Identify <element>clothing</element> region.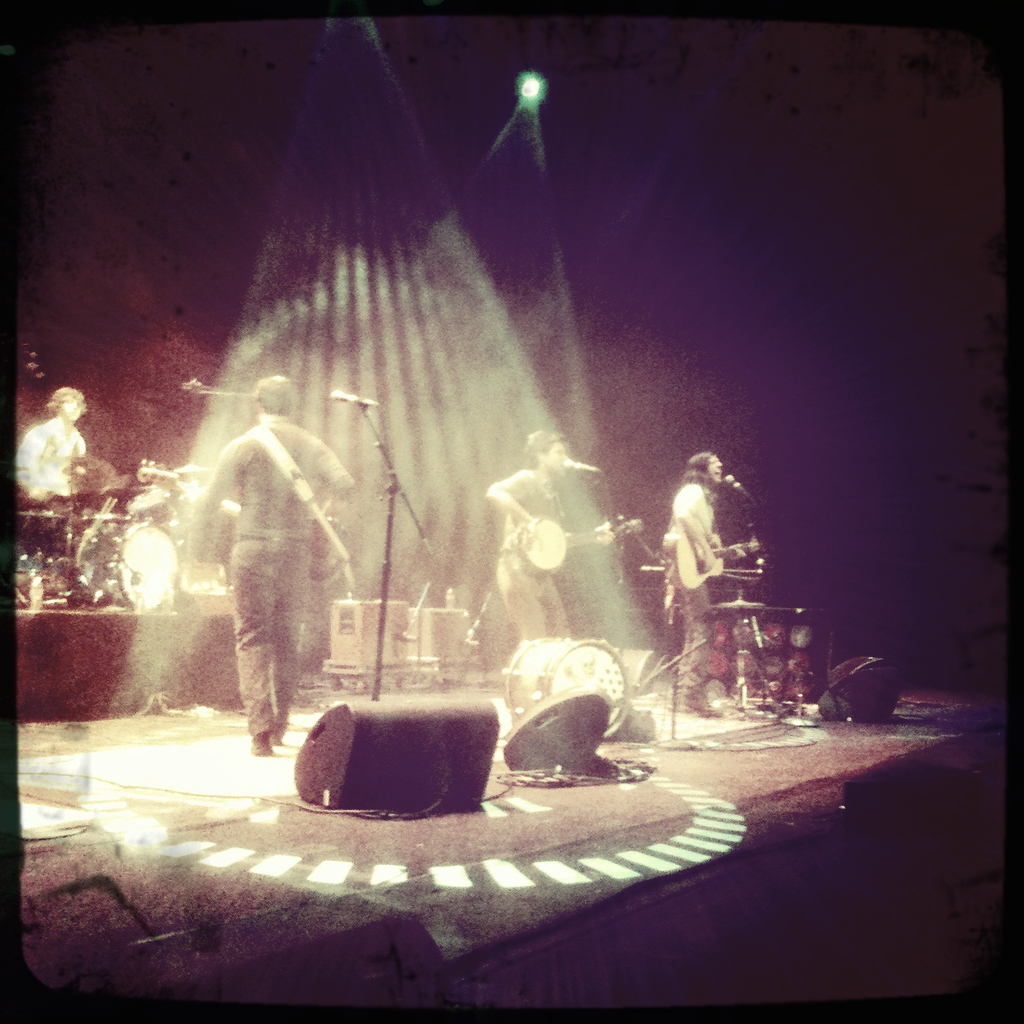
Region: bbox=[672, 471, 719, 677].
